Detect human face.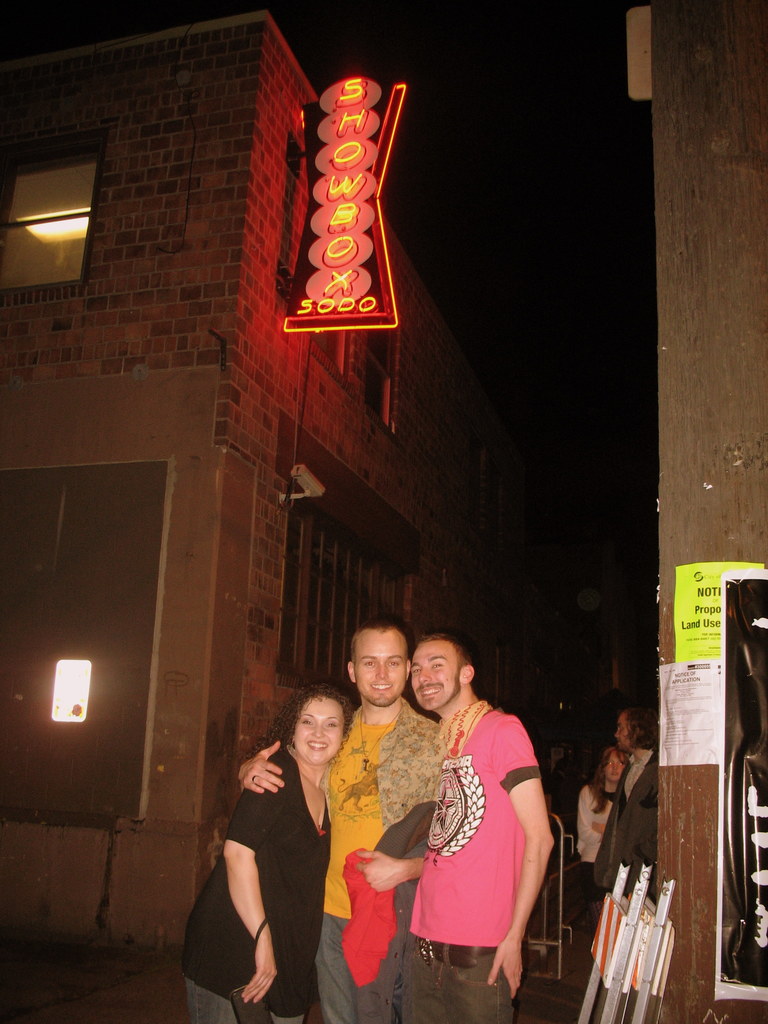
Detected at [left=401, top=637, right=449, bottom=712].
